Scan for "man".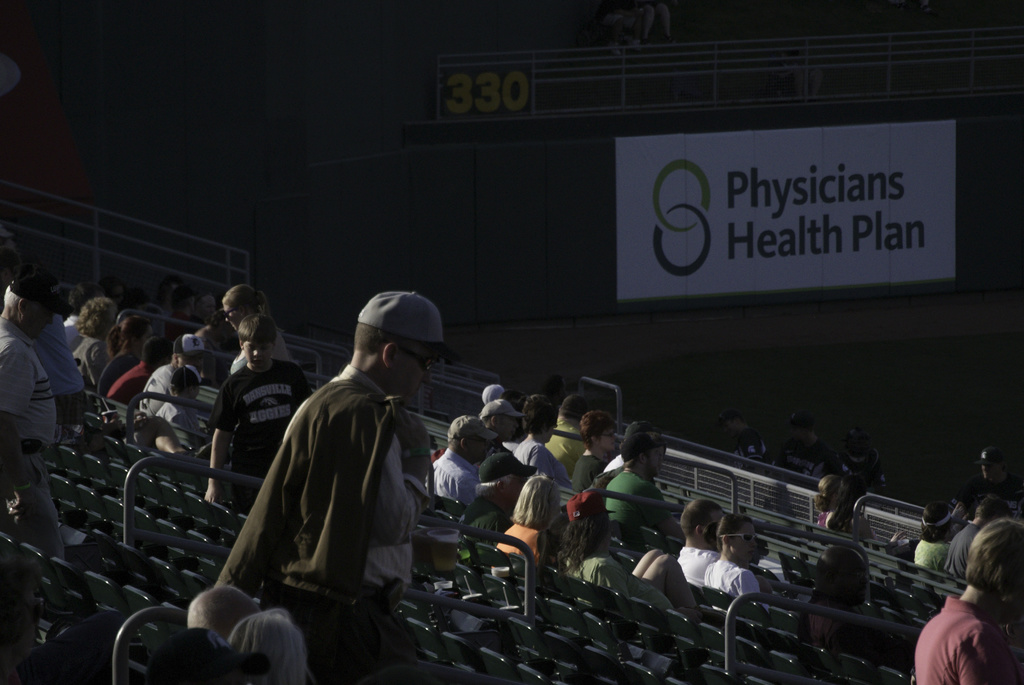
Scan result: x1=547 y1=393 x2=594 y2=478.
